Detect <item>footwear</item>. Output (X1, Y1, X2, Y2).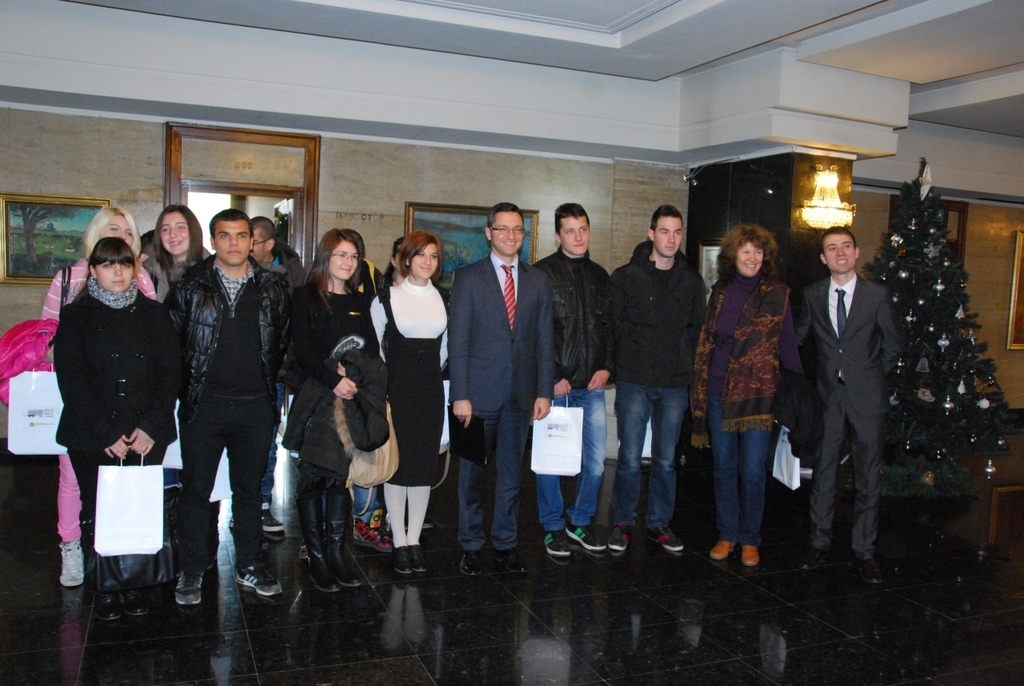
(389, 544, 411, 578).
